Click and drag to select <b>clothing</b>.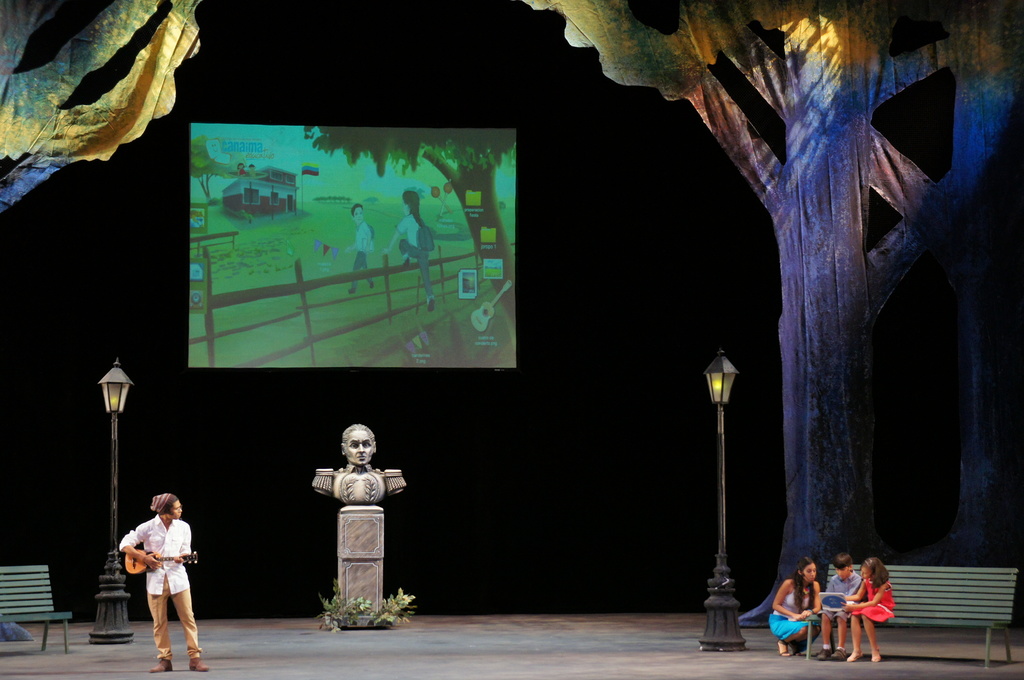
Selection: bbox=[122, 512, 189, 649].
